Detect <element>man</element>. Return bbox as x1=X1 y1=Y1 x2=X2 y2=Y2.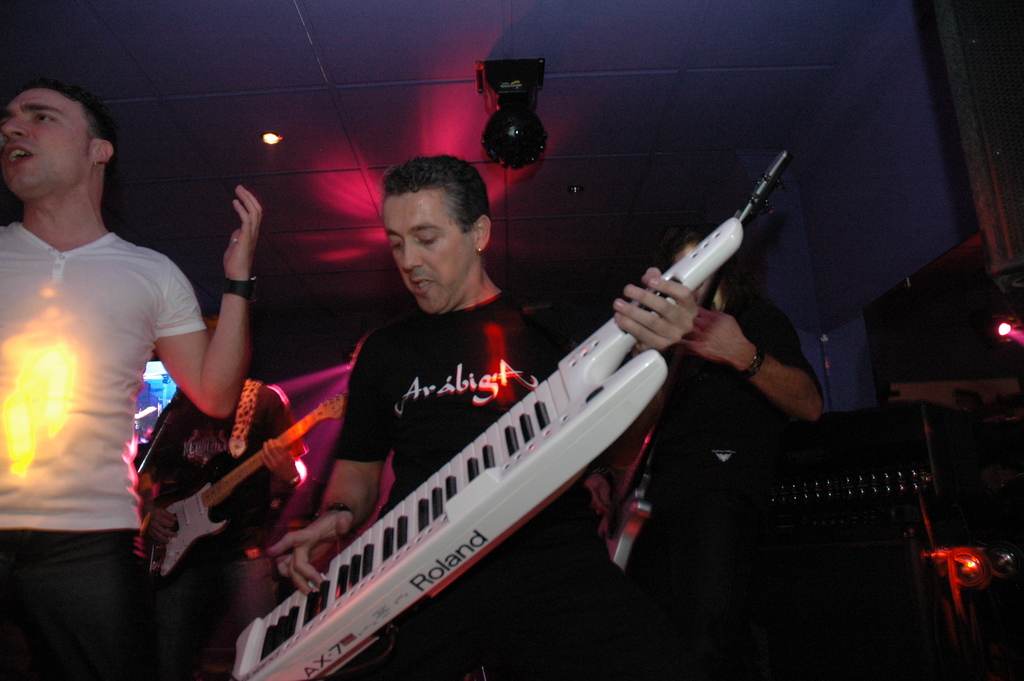
x1=624 y1=227 x2=826 y2=680.
